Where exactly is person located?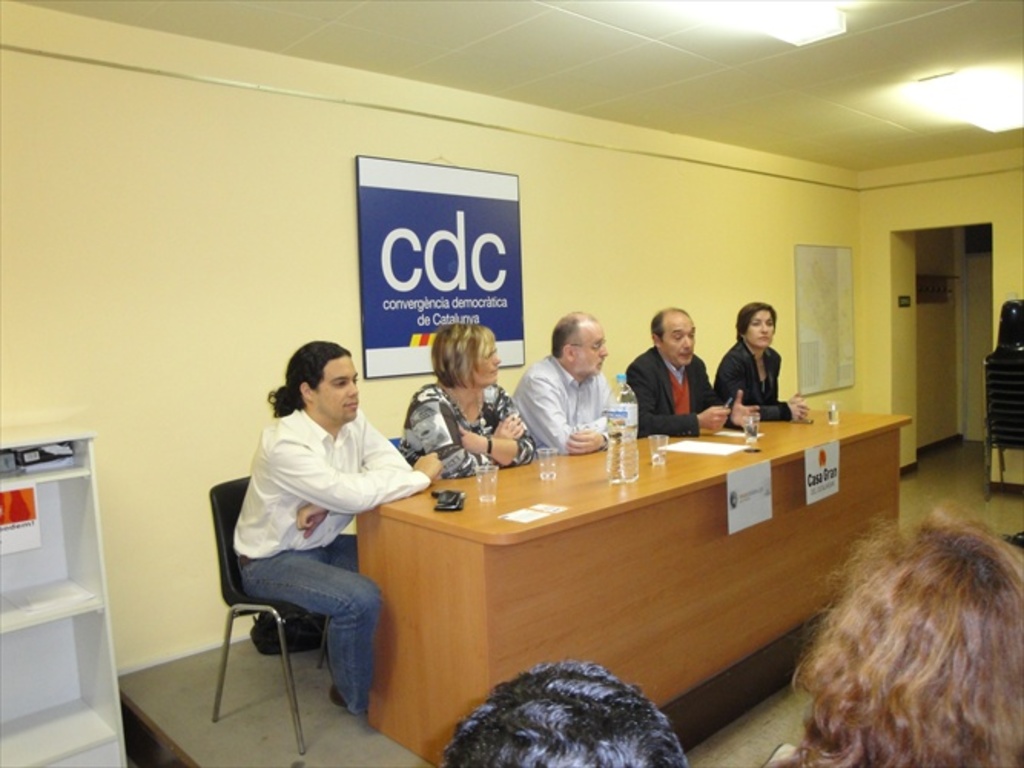
Its bounding box is region(720, 304, 792, 438).
